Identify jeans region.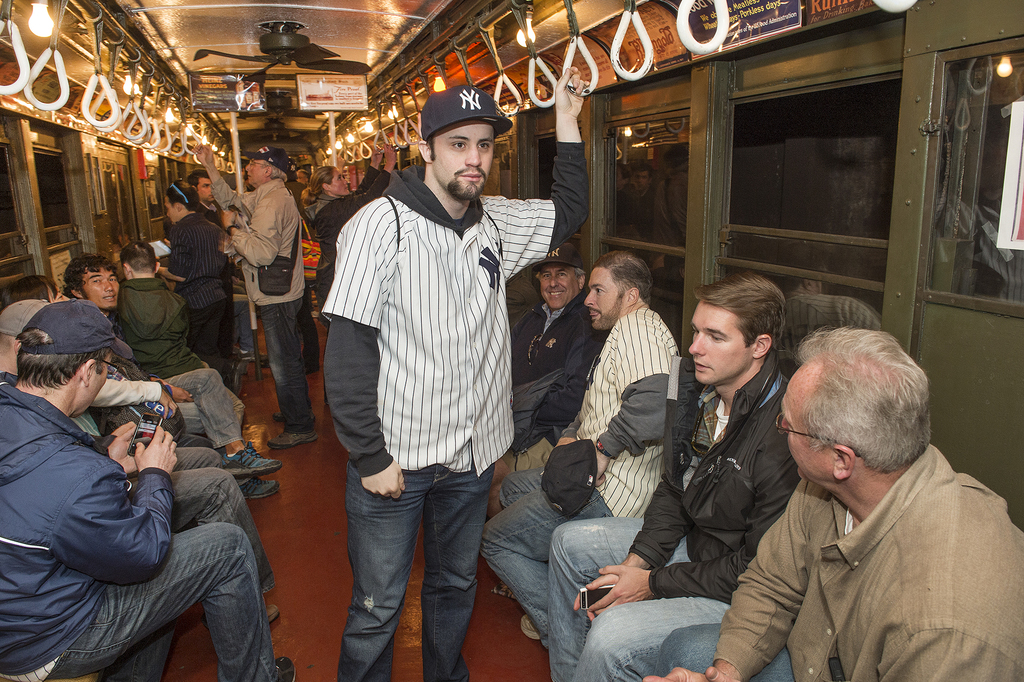
Region: <box>257,300,307,430</box>.
